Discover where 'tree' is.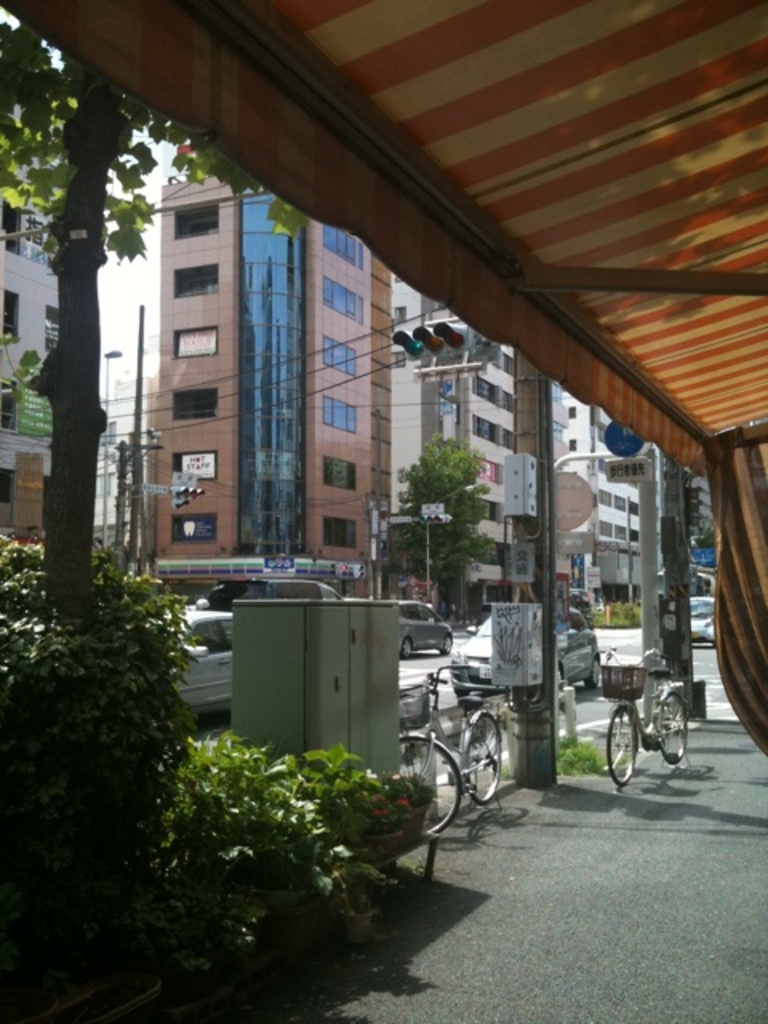
Discovered at 2/72/168/658.
